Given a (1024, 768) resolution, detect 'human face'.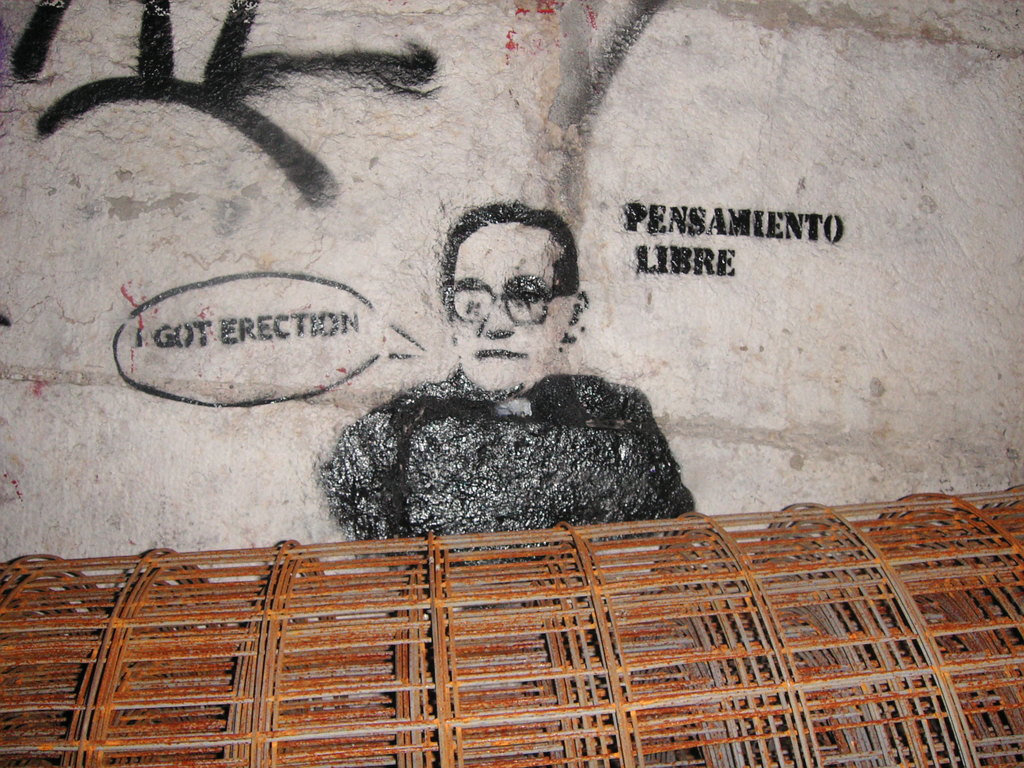
<bbox>452, 220, 570, 390</bbox>.
